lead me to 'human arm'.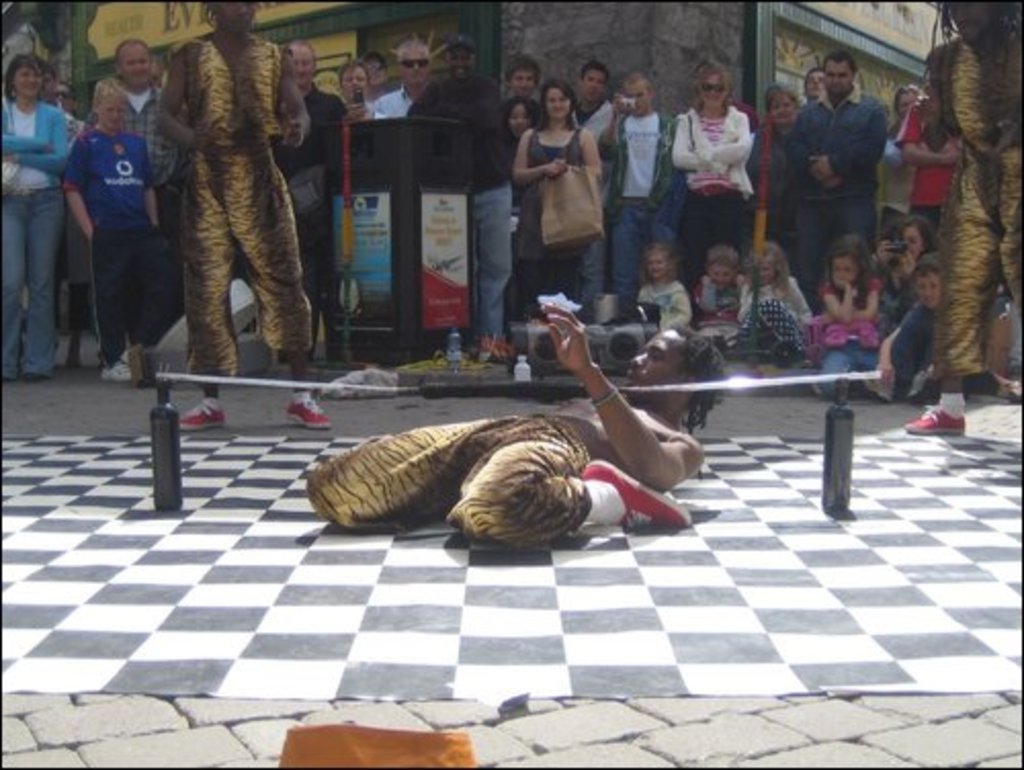
Lead to left=143, top=143, right=166, bottom=227.
